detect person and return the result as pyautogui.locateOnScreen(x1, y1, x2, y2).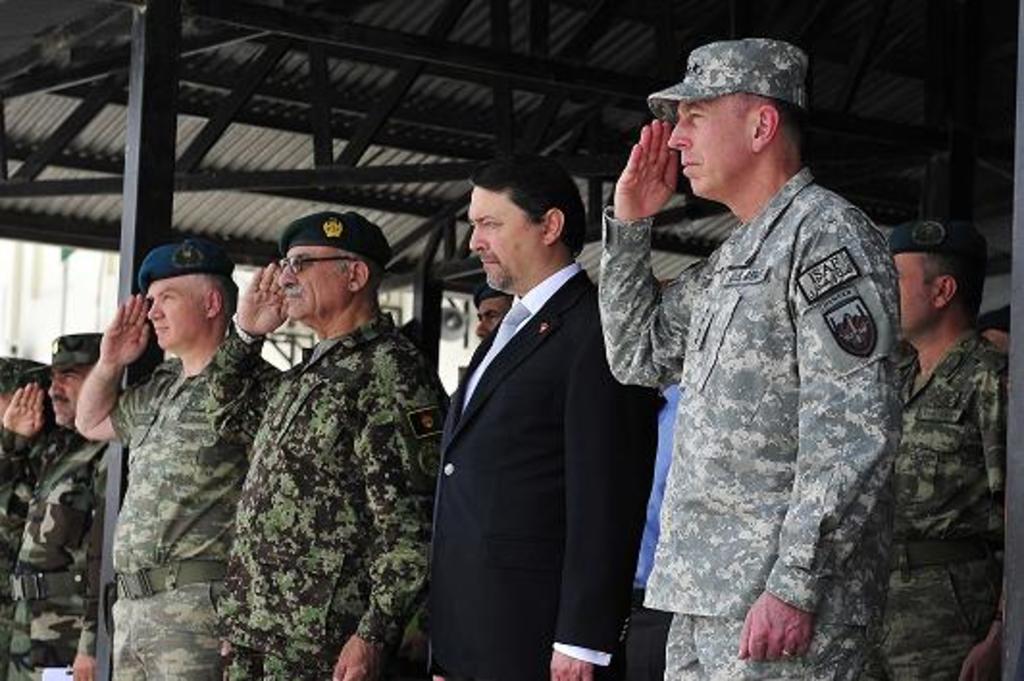
pyautogui.locateOnScreen(0, 356, 48, 679).
